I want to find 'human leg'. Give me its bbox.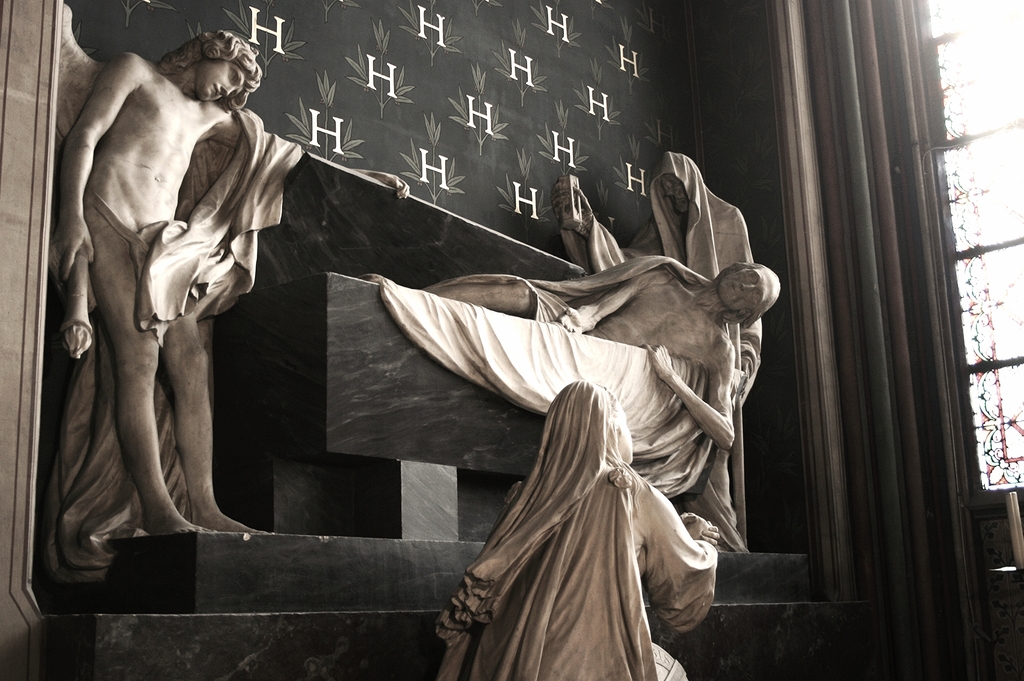
box(157, 303, 266, 534).
